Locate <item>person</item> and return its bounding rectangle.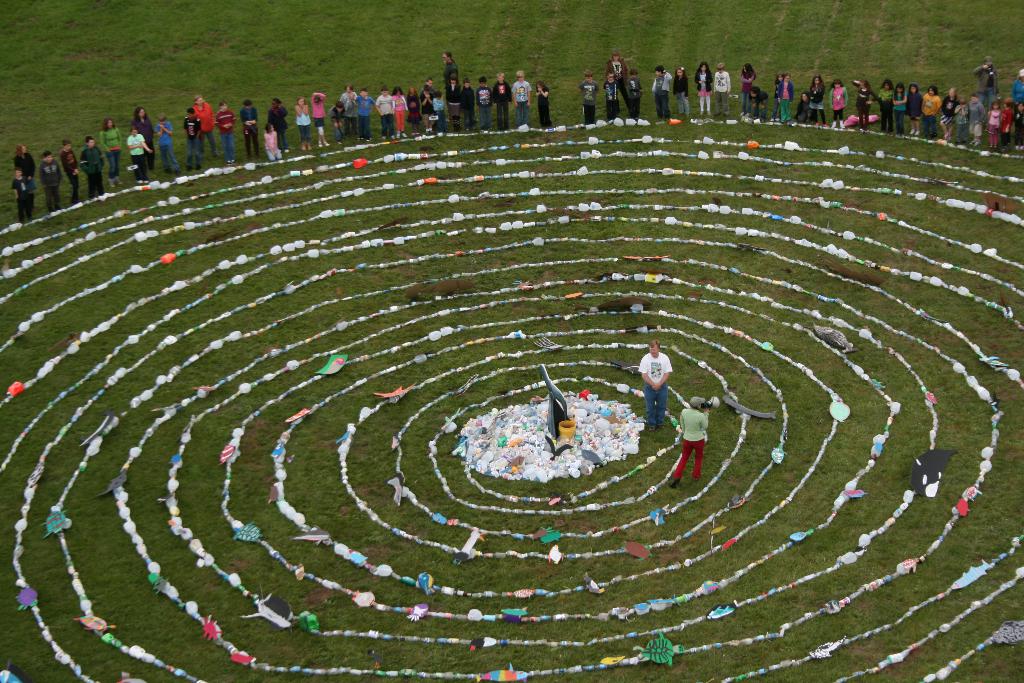
[x1=780, y1=73, x2=801, y2=111].
